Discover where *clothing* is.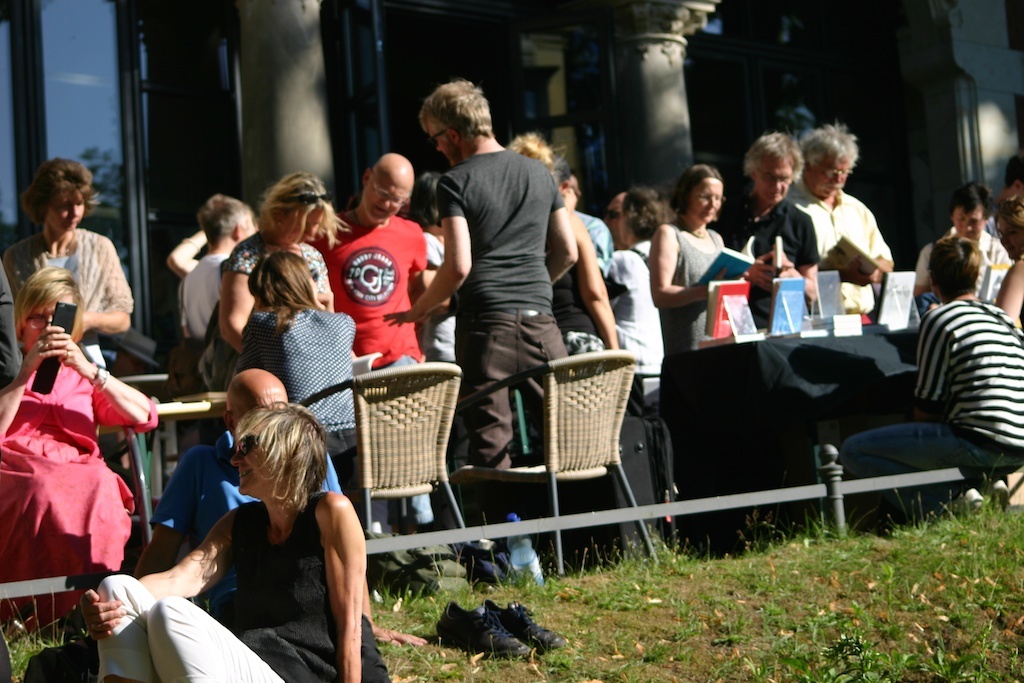
Discovered at (x1=10, y1=229, x2=132, y2=363).
